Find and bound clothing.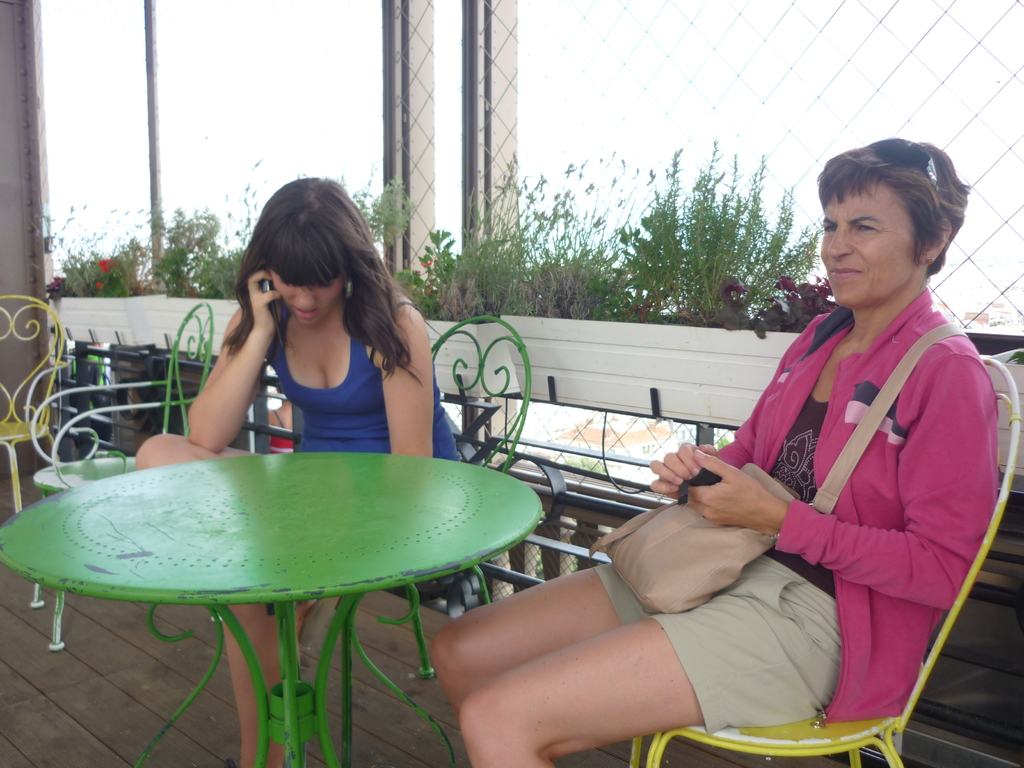
Bound: box(282, 296, 468, 467).
